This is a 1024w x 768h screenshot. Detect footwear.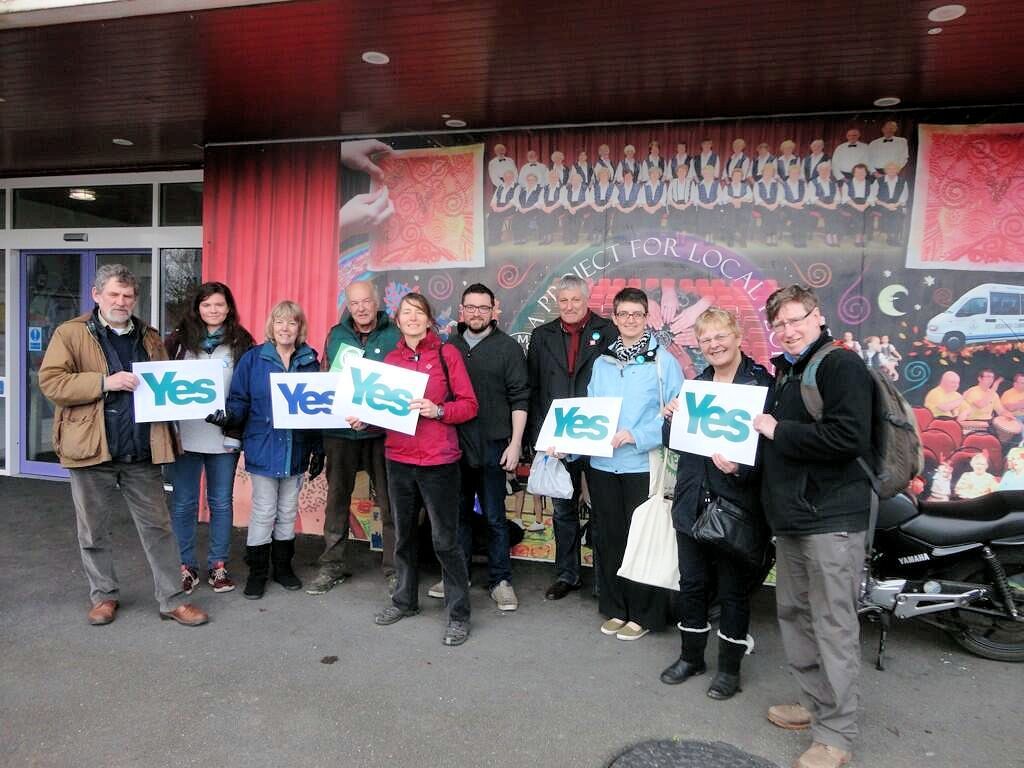
<region>302, 571, 348, 594</region>.
